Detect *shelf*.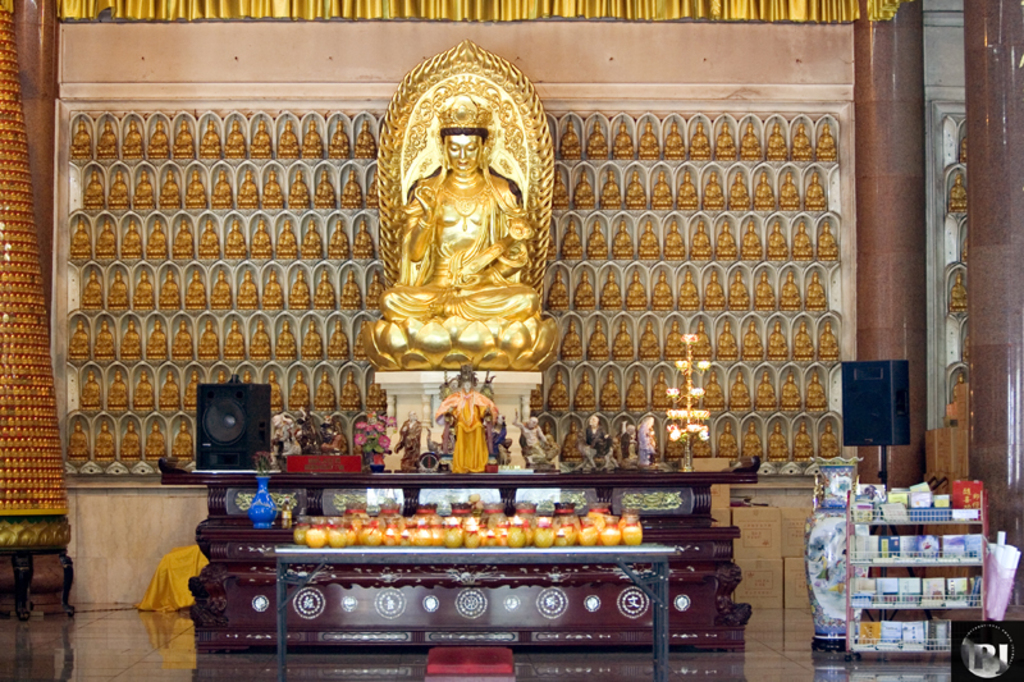
Detected at bbox(846, 555, 992, 618).
